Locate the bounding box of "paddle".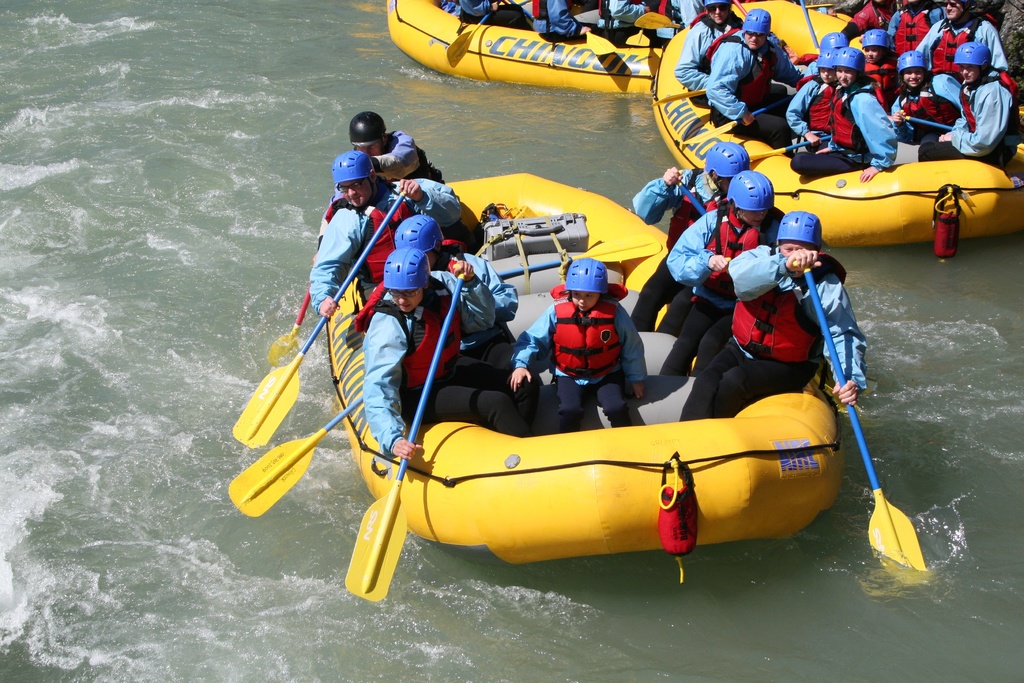
Bounding box: bbox(219, 357, 409, 520).
